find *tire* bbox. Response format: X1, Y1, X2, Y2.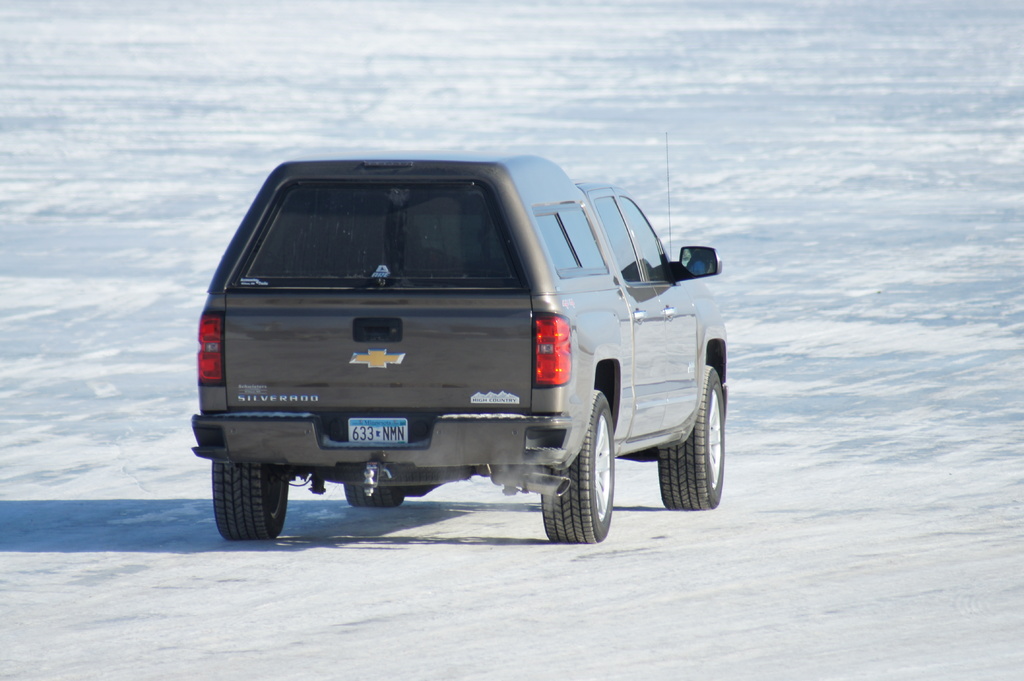
345, 470, 403, 508.
